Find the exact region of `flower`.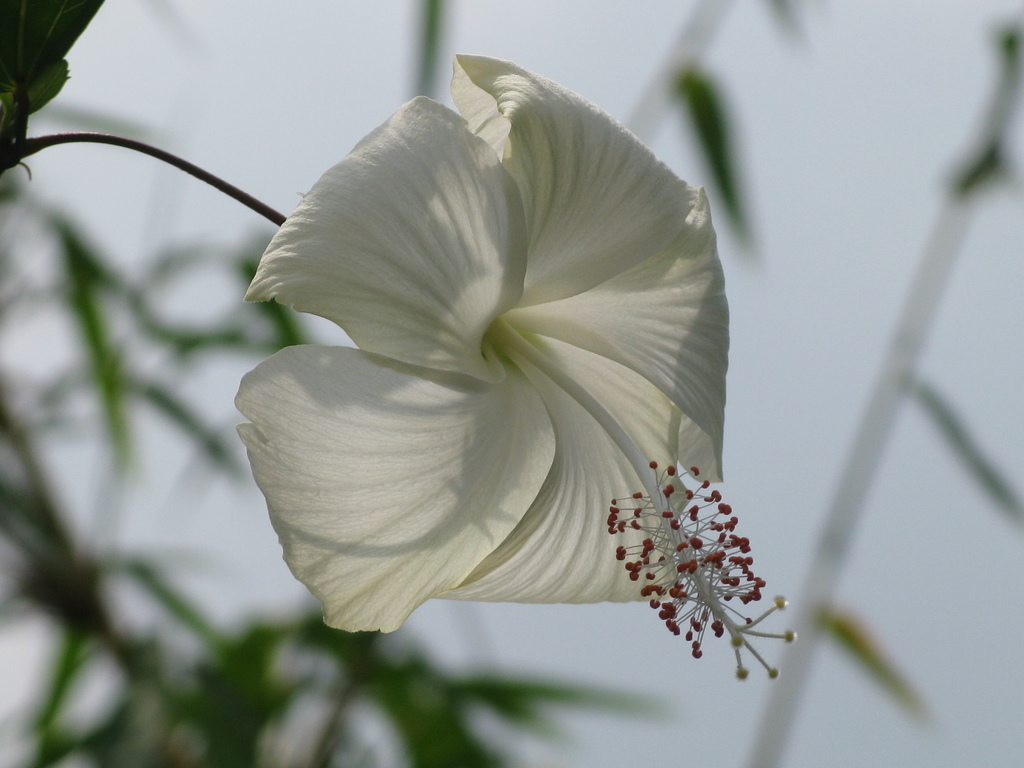
Exact region: {"left": 234, "top": 51, "right": 756, "bottom": 690}.
